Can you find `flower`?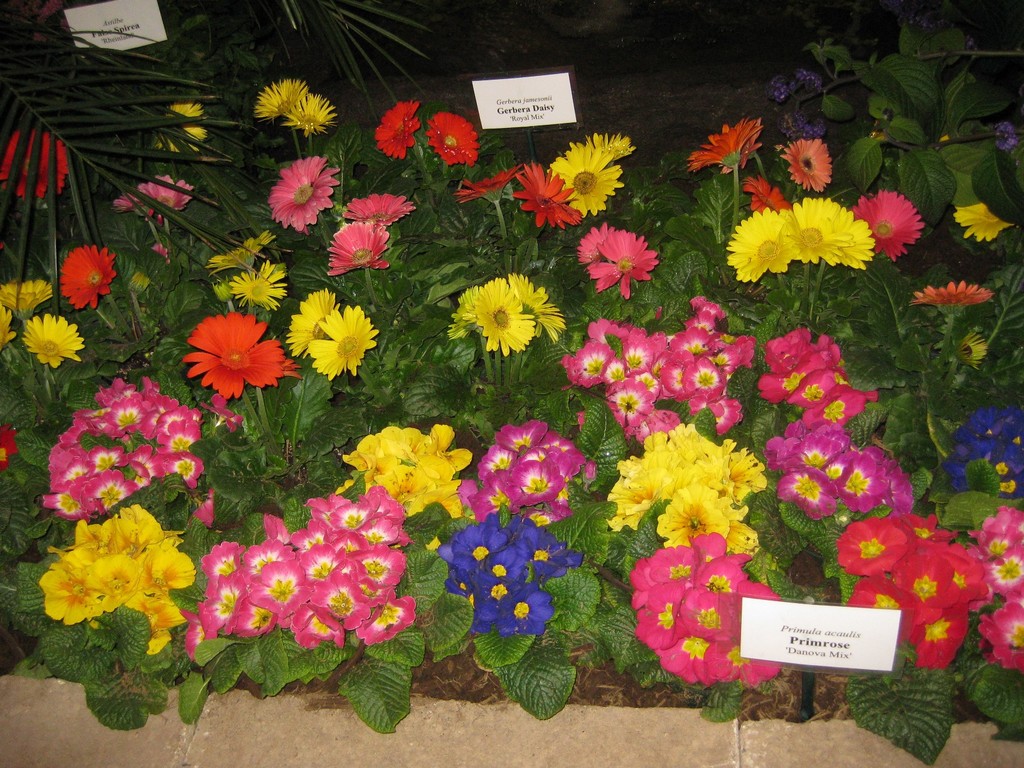
Yes, bounding box: (214, 280, 232, 305).
